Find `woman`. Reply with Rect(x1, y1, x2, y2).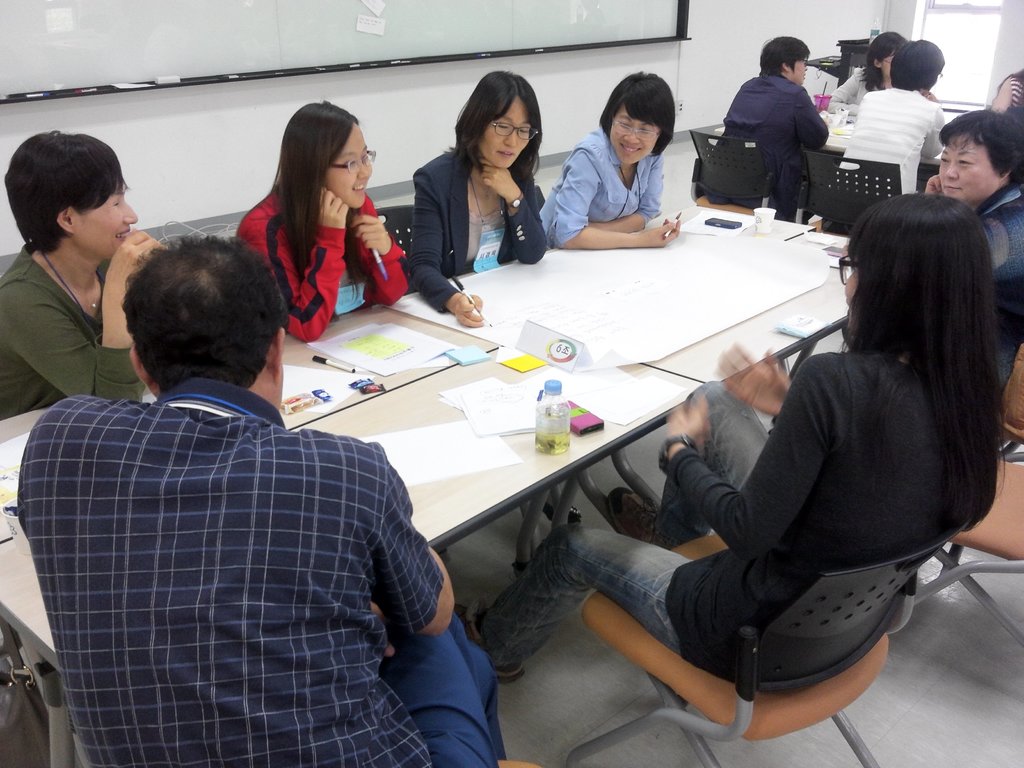
Rect(413, 67, 548, 323).
